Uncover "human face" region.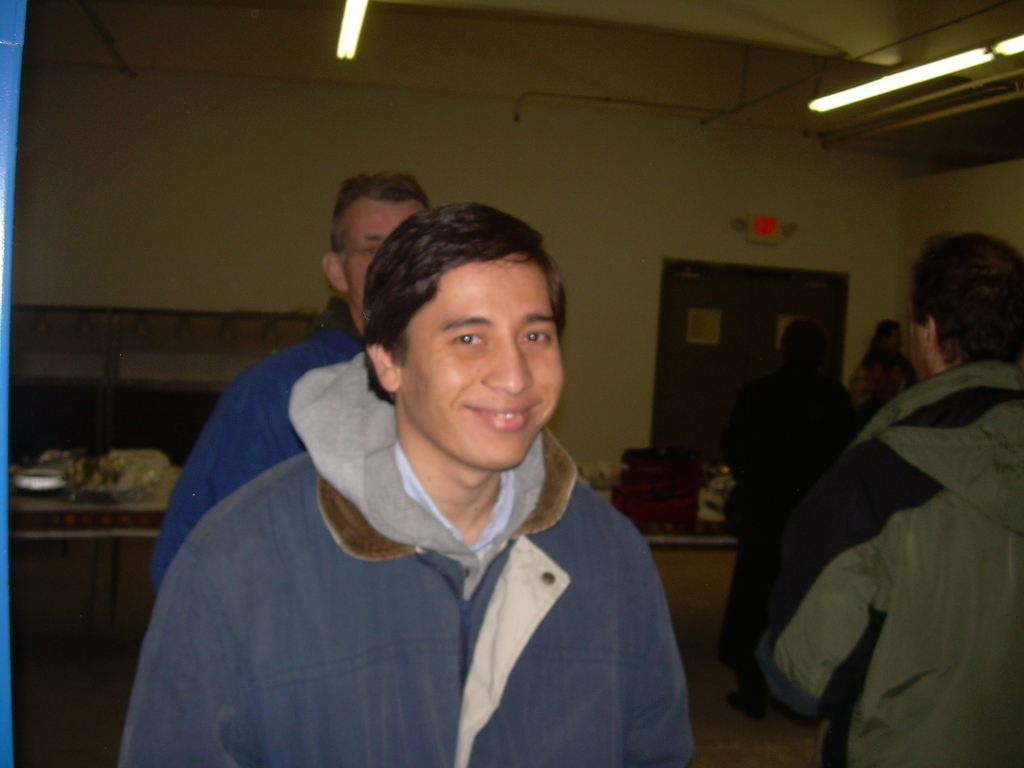
Uncovered: <box>330,195,427,310</box>.
